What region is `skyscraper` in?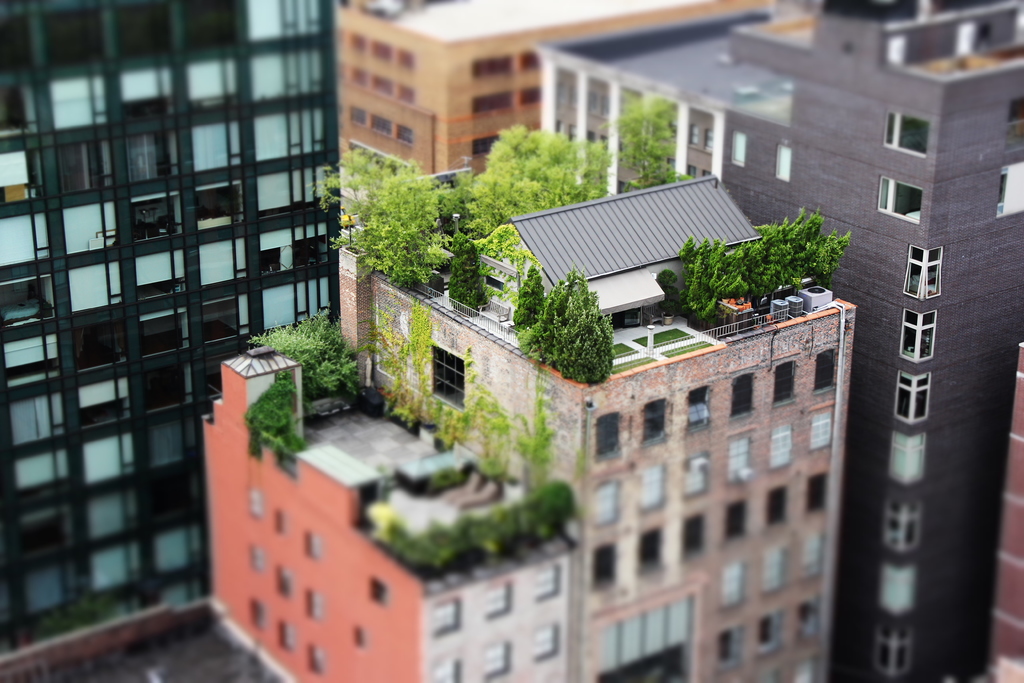
Rect(330, 0, 785, 222).
